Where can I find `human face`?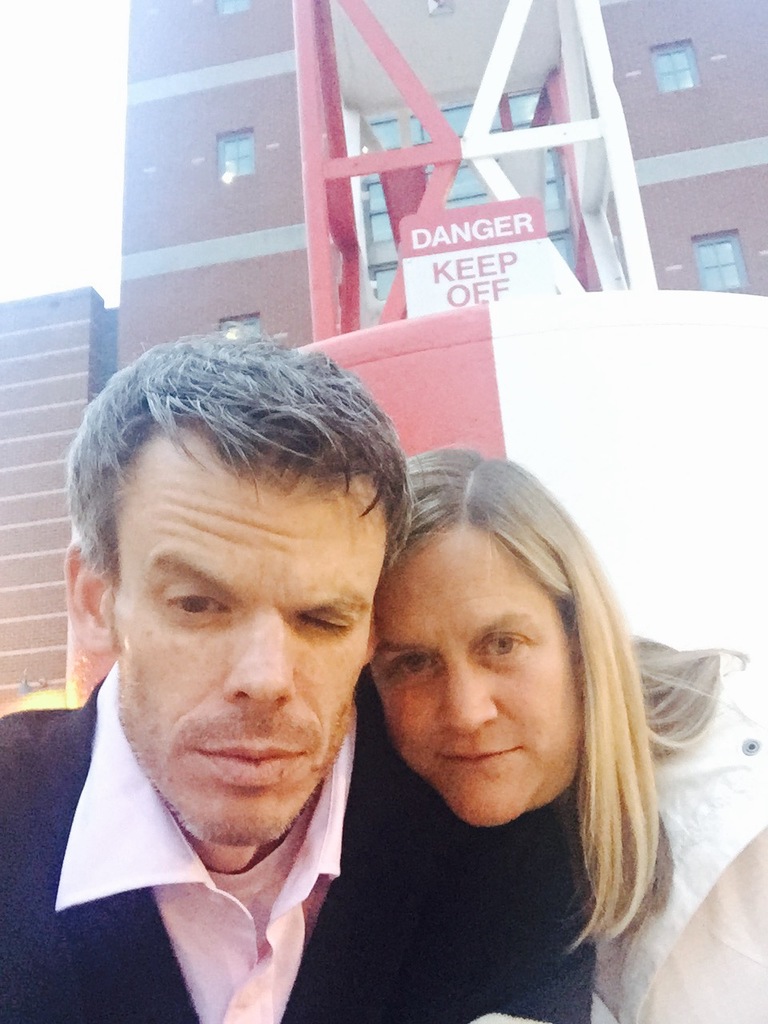
You can find it at [x1=373, y1=530, x2=582, y2=827].
